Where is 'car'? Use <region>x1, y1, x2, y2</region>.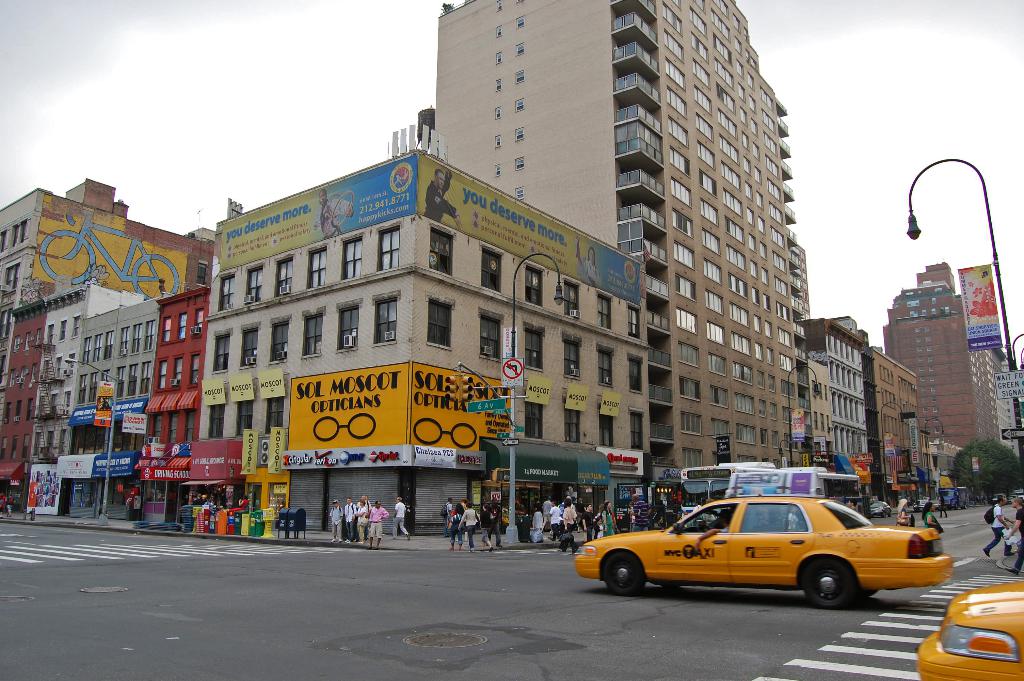
<region>935, 499, 943, 512</region>.
